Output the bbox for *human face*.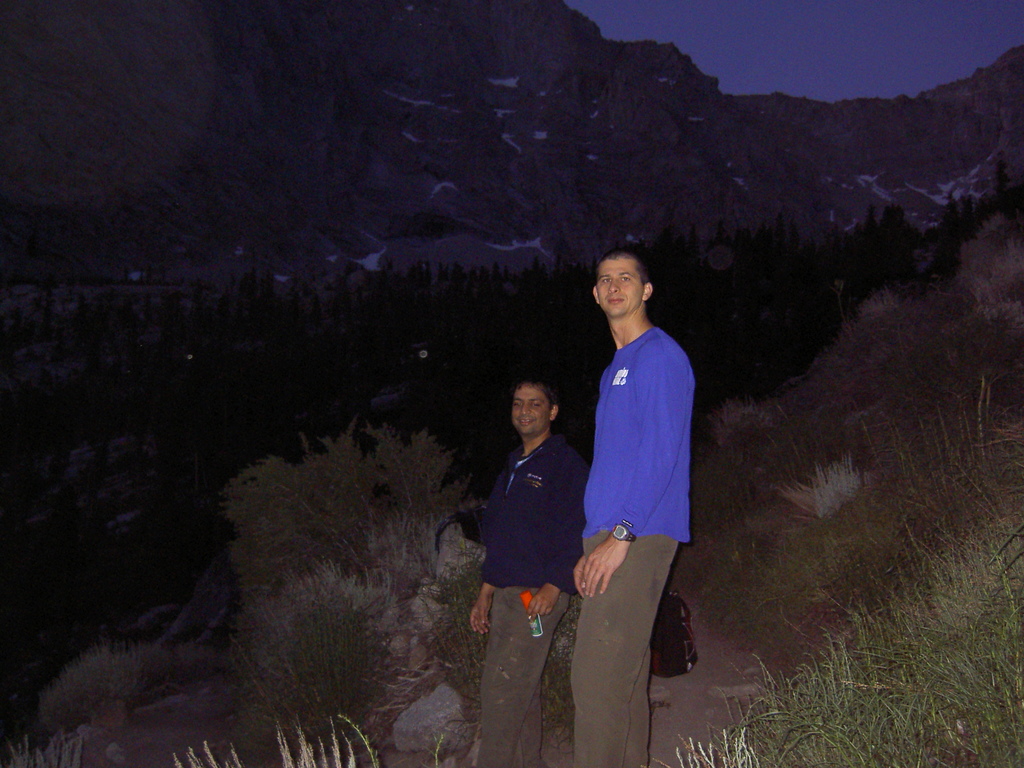
box=[513, 383, 547, 440].
